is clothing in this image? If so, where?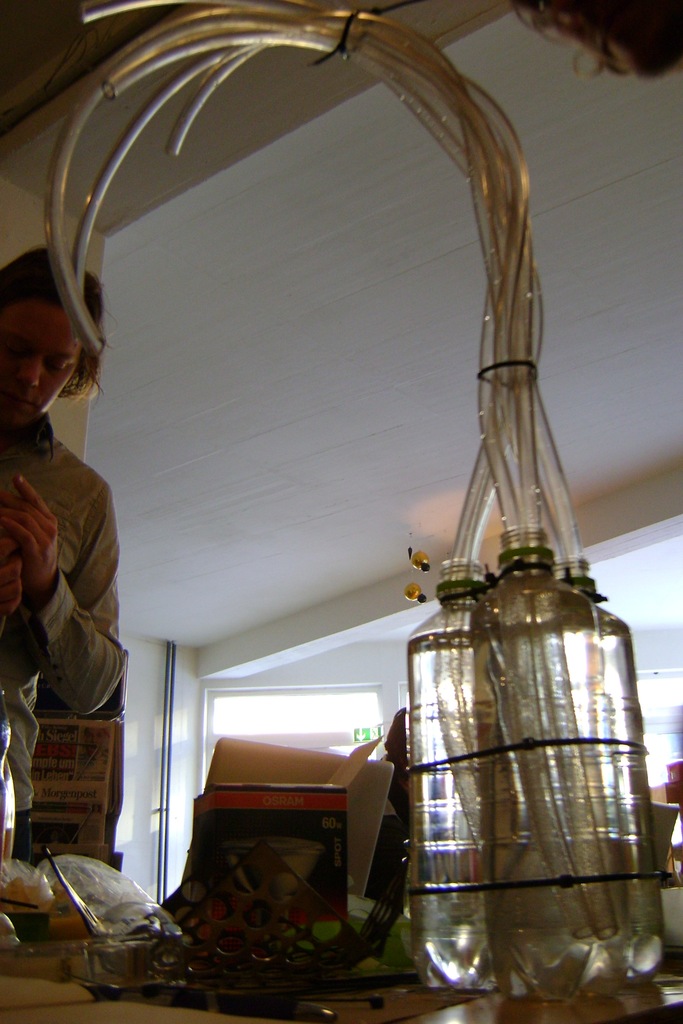
Yes, at (x1=0, y1=410, x2=129, y2=811).
